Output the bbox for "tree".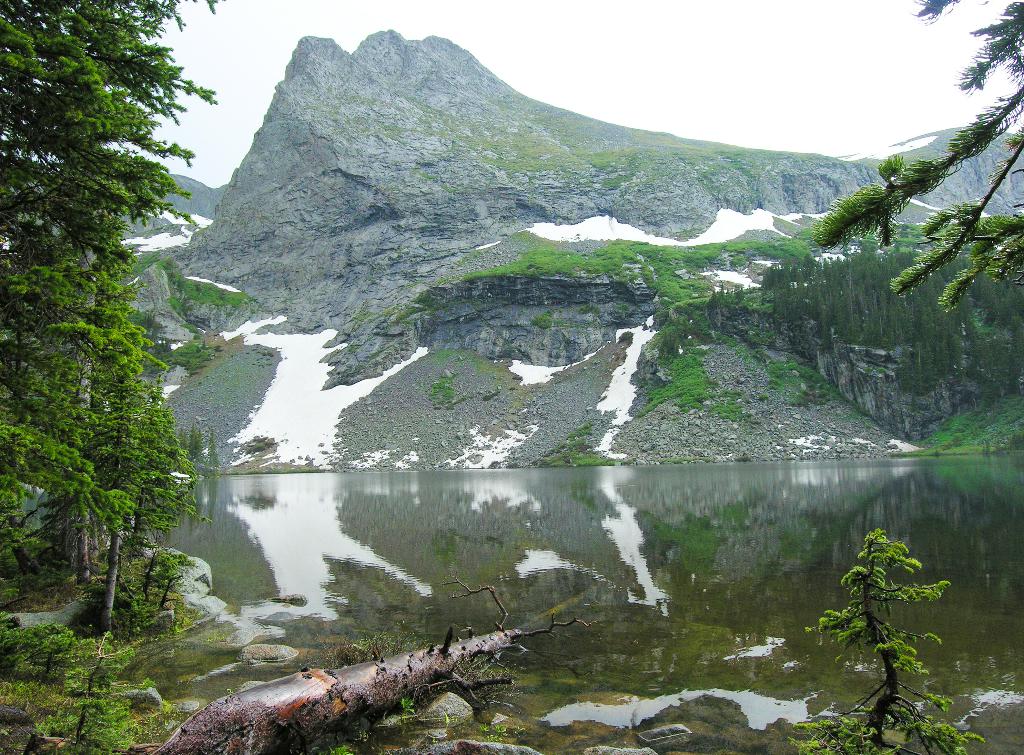
region(816, 0, 1023, 309).
